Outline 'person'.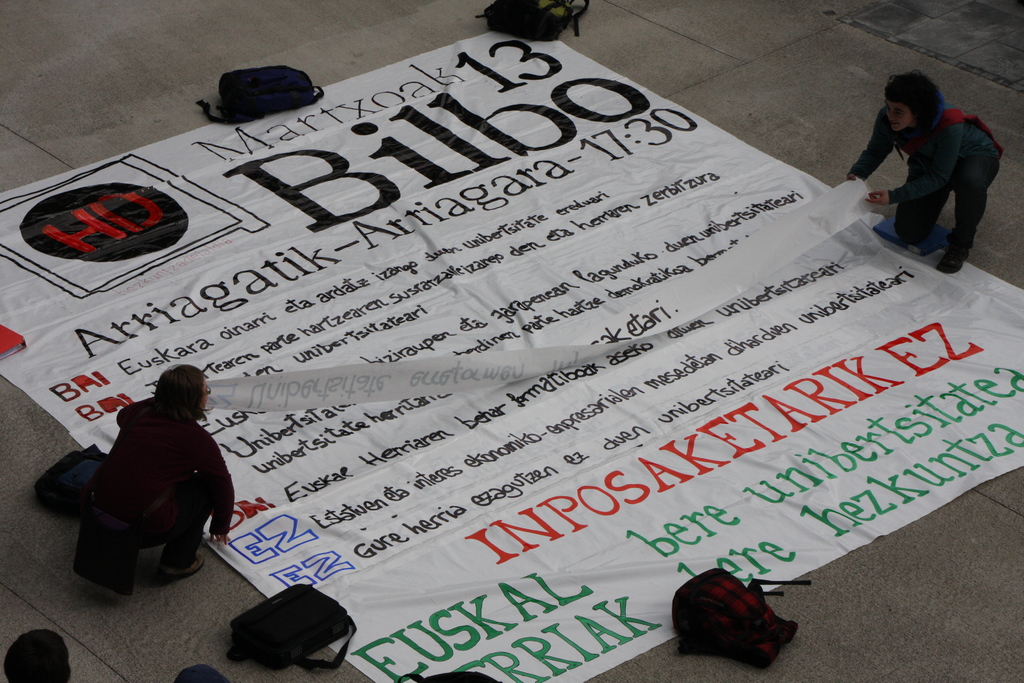
Outline: Rect(75, 361, 226, 580).
